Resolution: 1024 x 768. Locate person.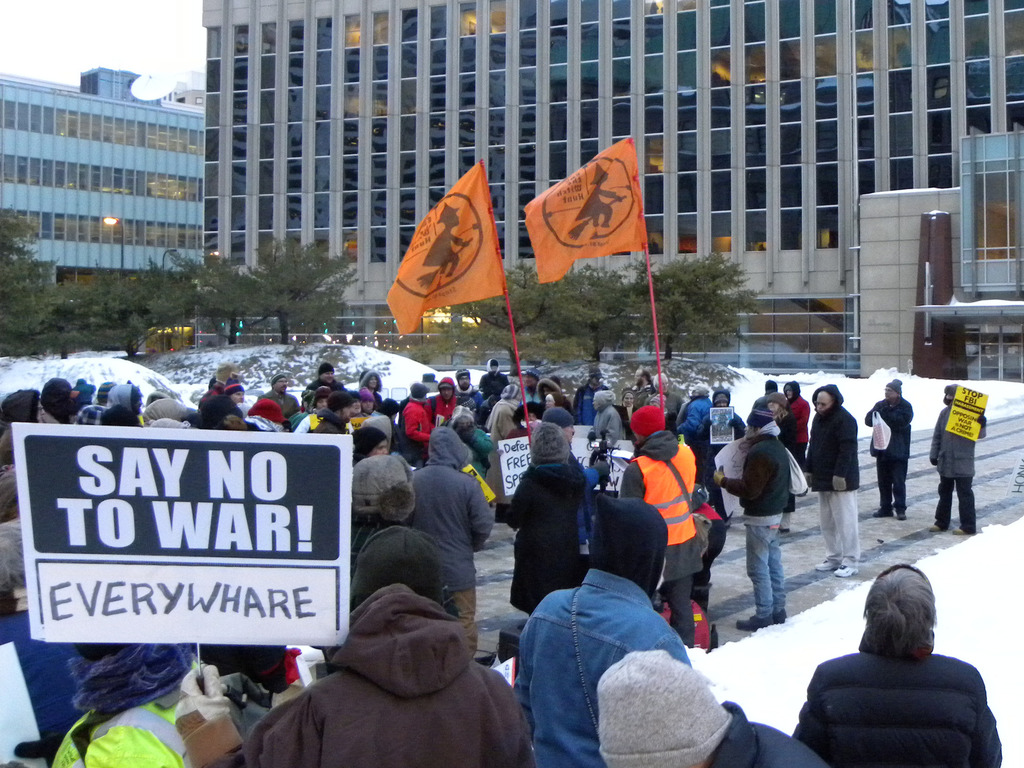
145 387 190 427.
